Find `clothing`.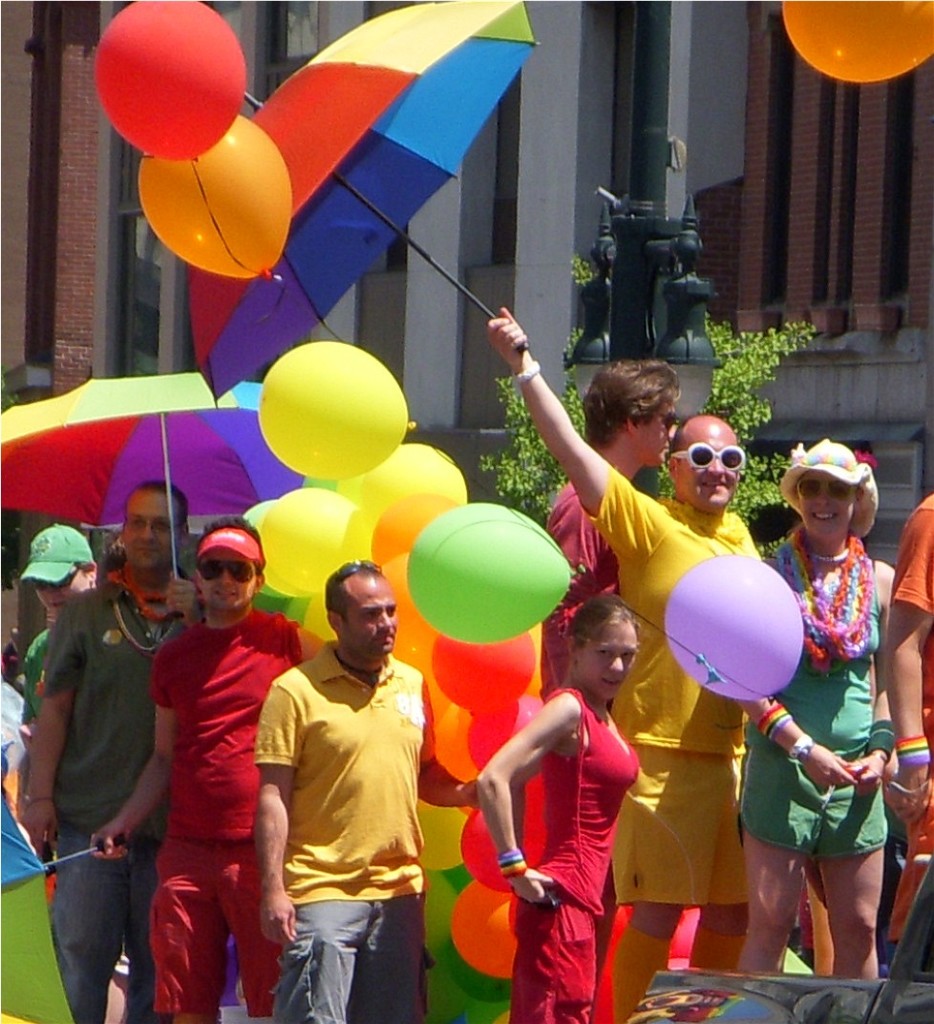
[x1=892, y1=483, x2=933, y2=960].
